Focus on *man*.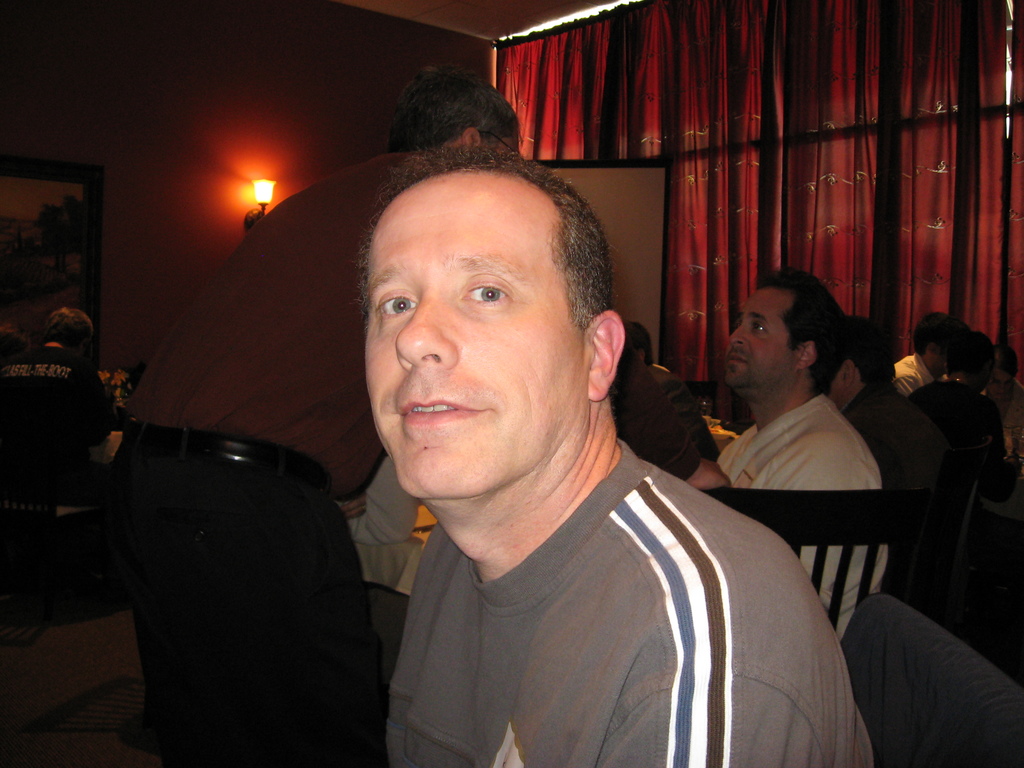
Focused at crop(714, 269, 893, 639).
